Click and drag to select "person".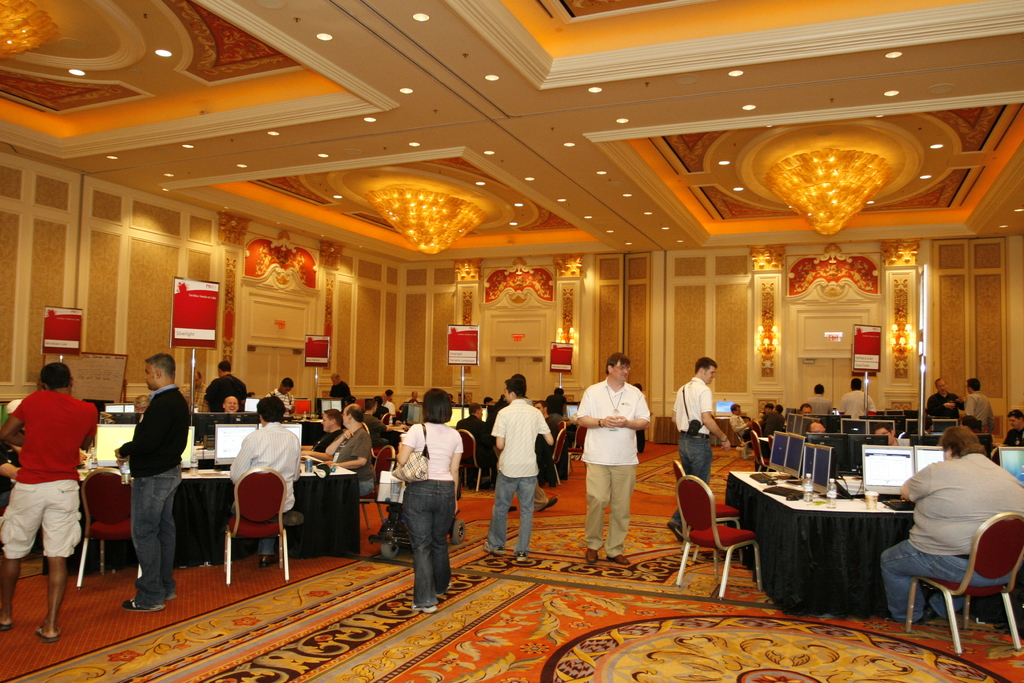
Selection: <region>490, 377, 552, 565</region>.
